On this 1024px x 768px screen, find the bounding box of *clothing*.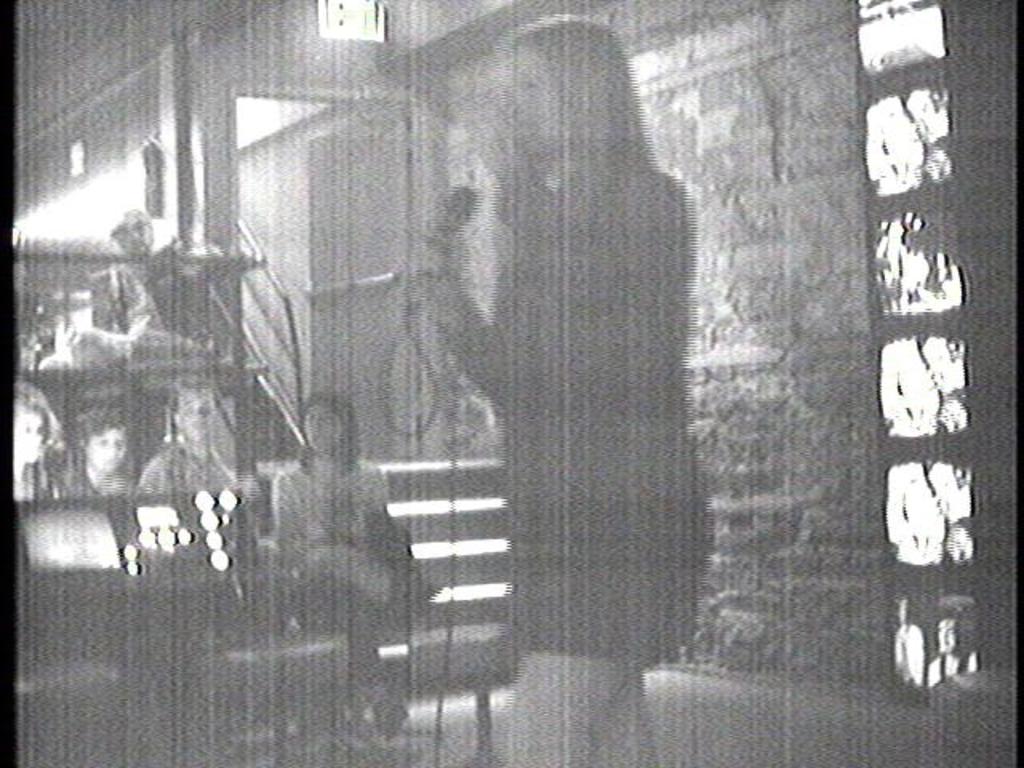
Bounding box: {"left": 2, "top": 451, "right": 74, "bottom": 518}.
